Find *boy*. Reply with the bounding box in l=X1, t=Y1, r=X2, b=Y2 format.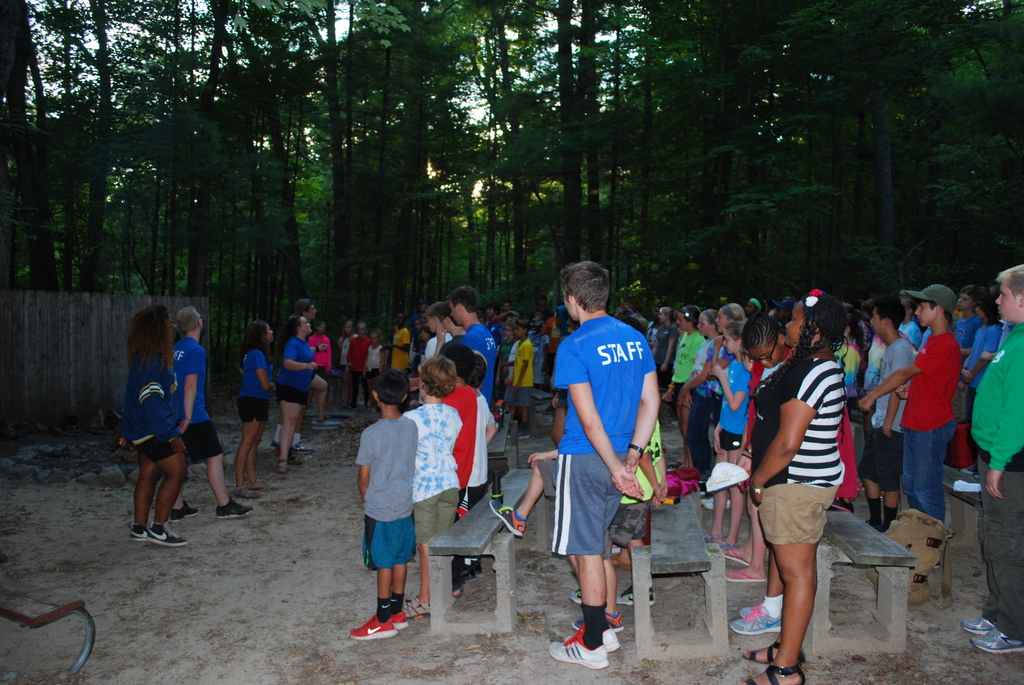
l=860, t=297, r=916, b=532.
